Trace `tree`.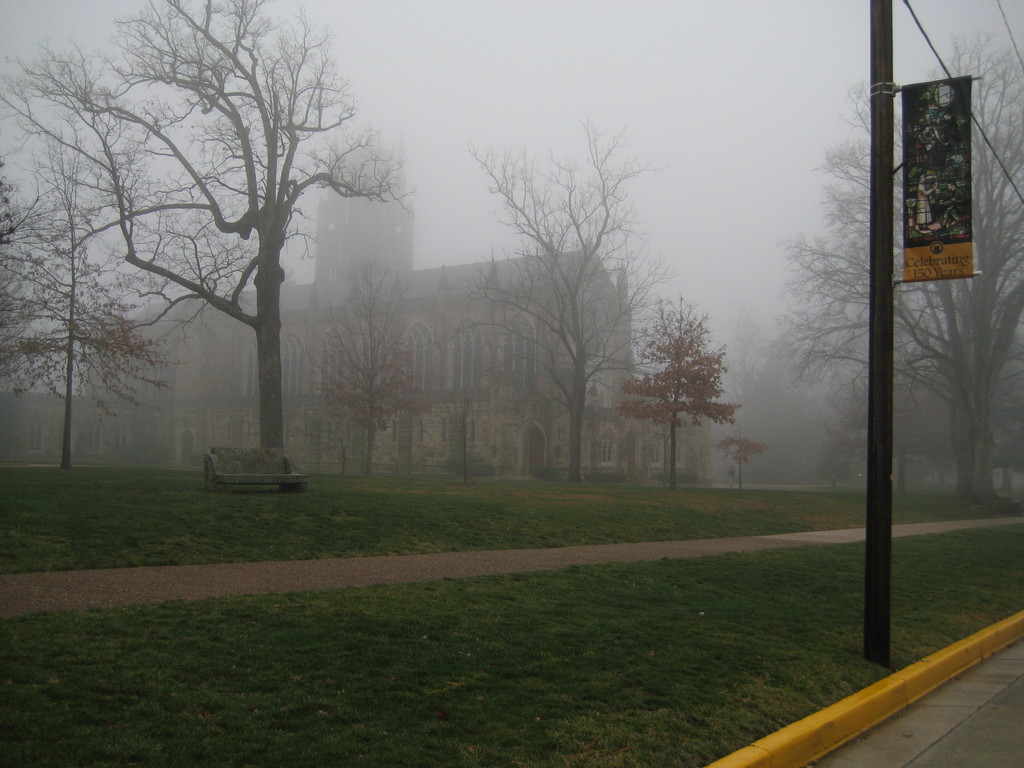
Traced to 308:246:433:479.
